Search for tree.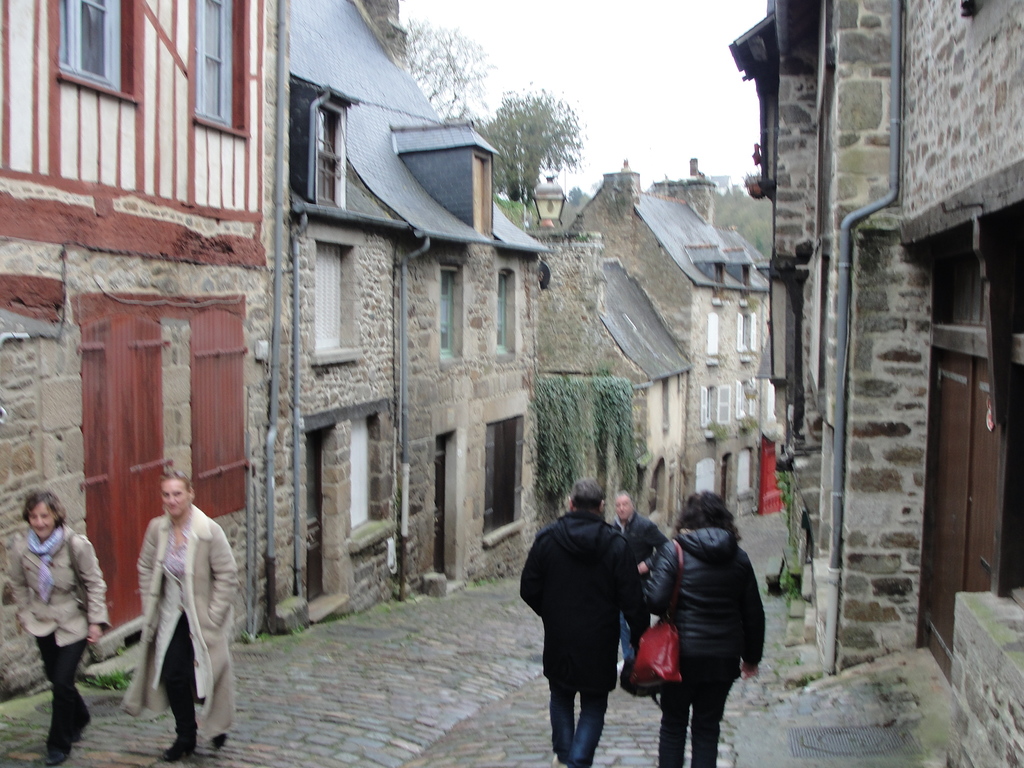
Found at l=468, t=74, r=585, b=213.
